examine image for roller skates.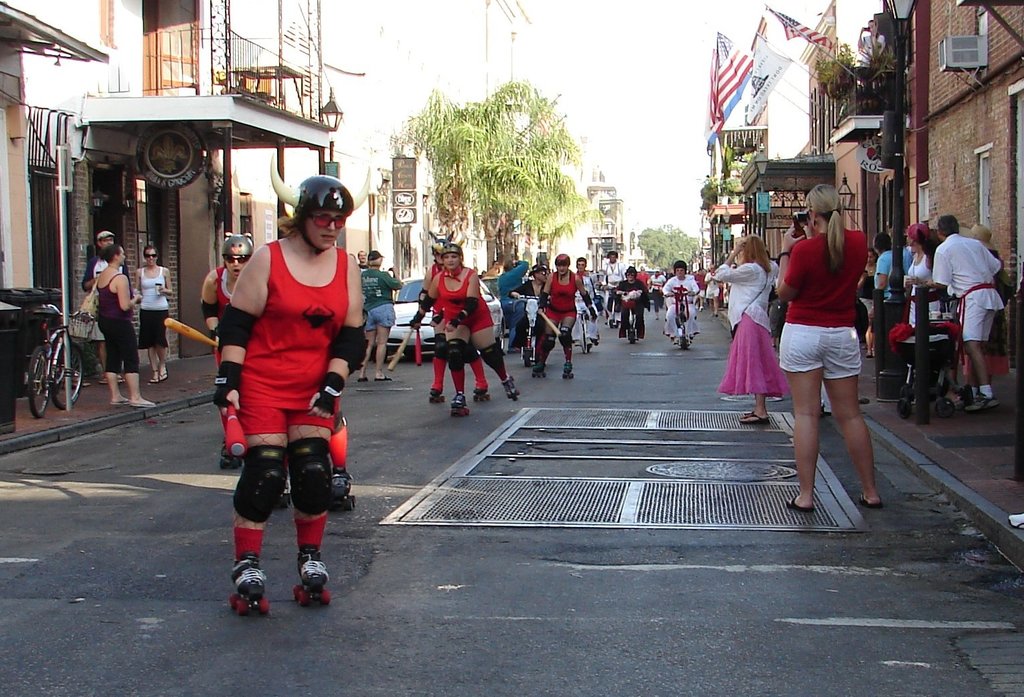
Examination result: 329,466,356,512.
